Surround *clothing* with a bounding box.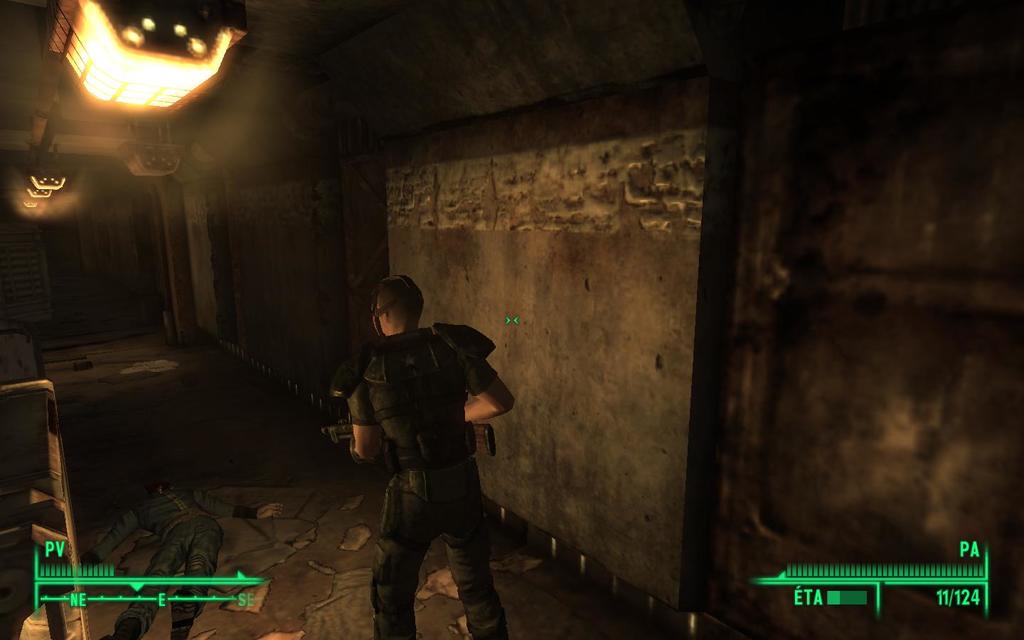
l=357, t=317, r=537, b=638.
